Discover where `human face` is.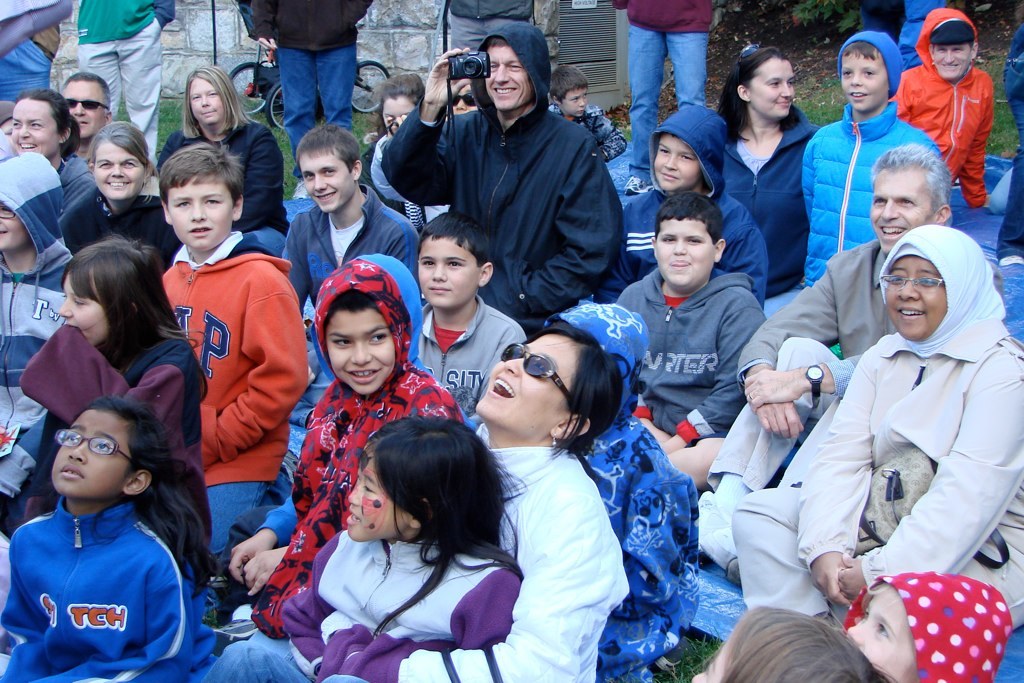
Discovered at bbox(837, 52, 890, 115).
